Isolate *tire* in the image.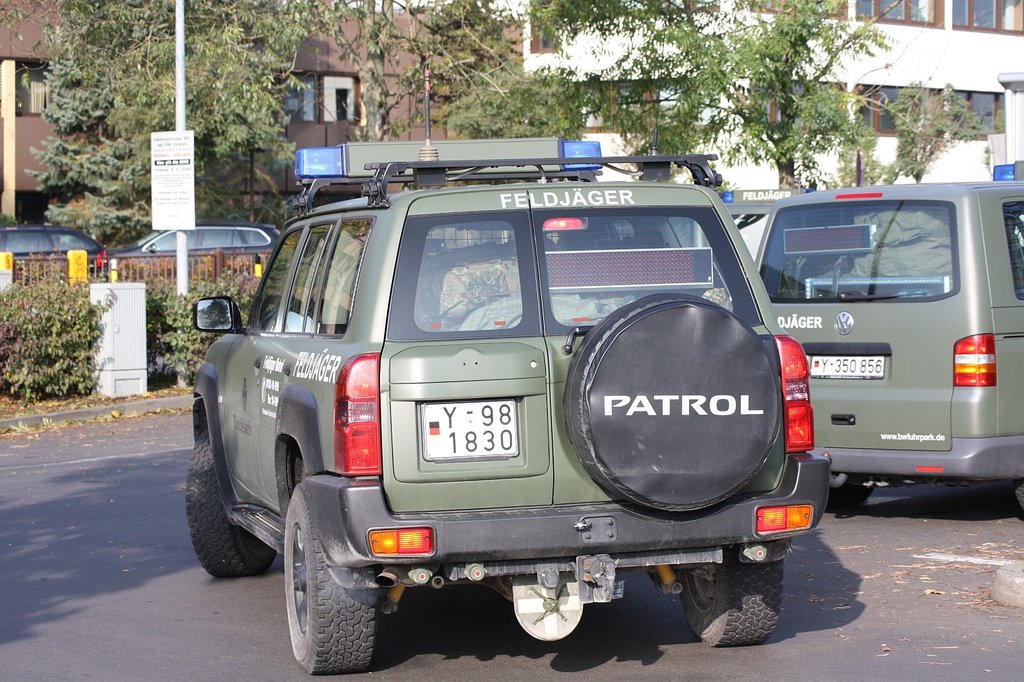
Isolated region: detection(1008, 478, 1023, 518).
